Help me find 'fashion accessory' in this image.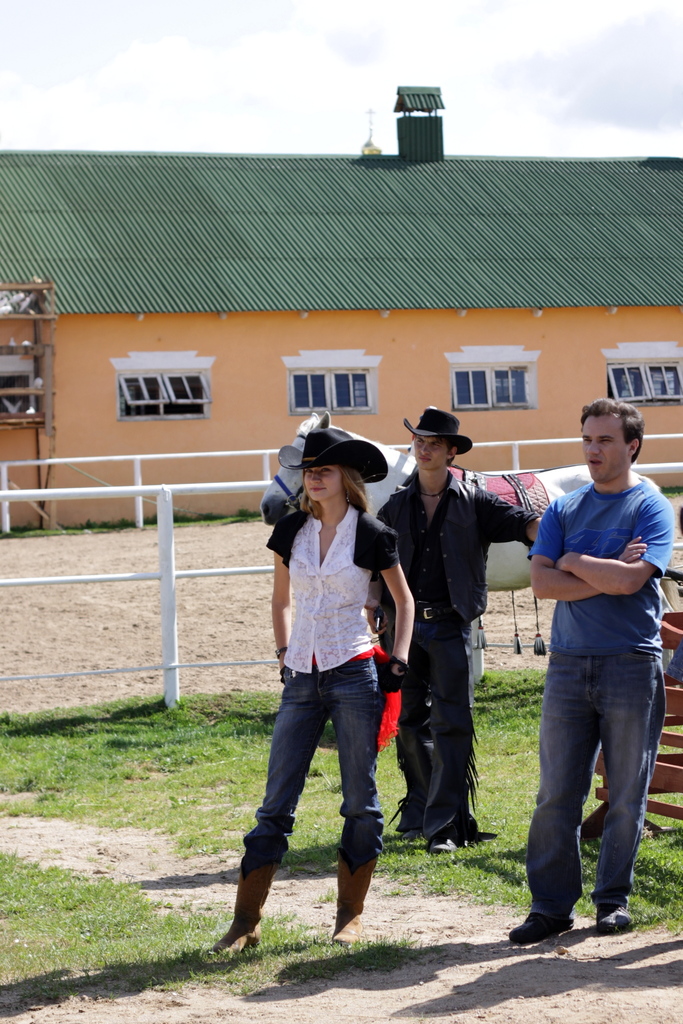
Found it: detection(413, 605, 443, 620).
